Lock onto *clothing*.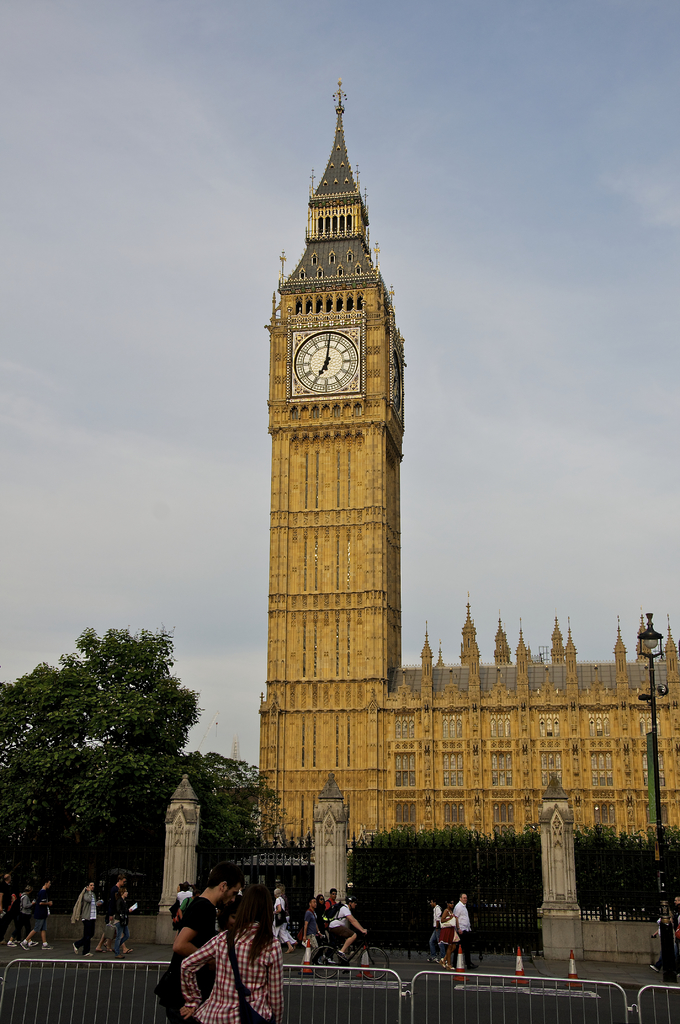
Locked: region(76, 925, 97, 958).
